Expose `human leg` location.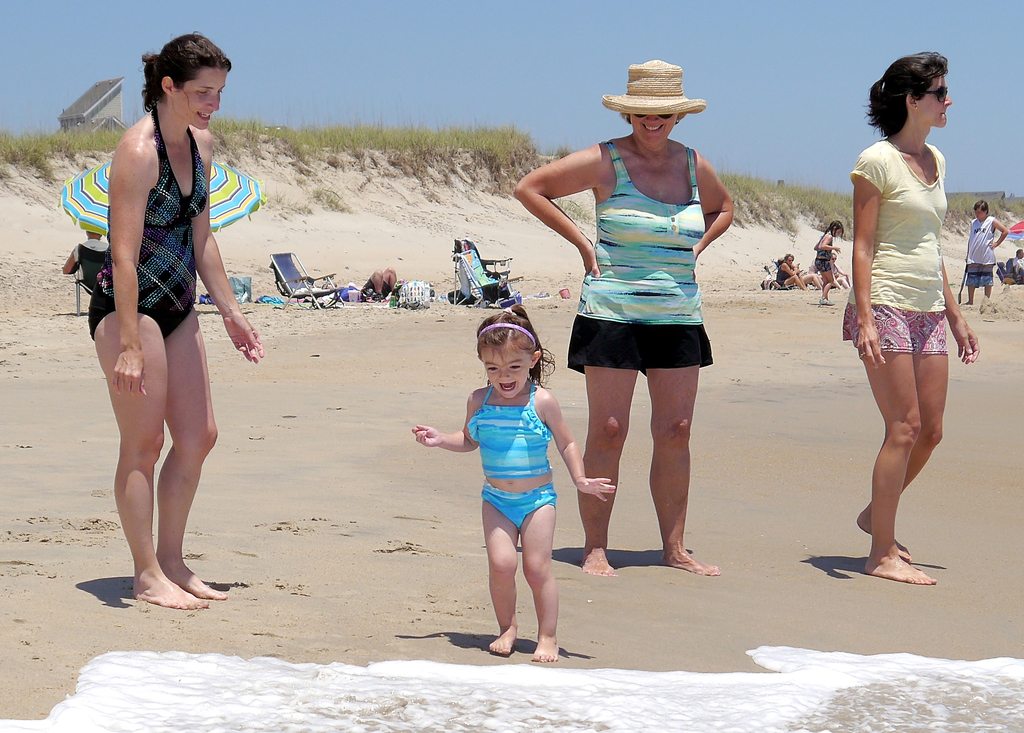
Exposed at 520/503/557/664.
